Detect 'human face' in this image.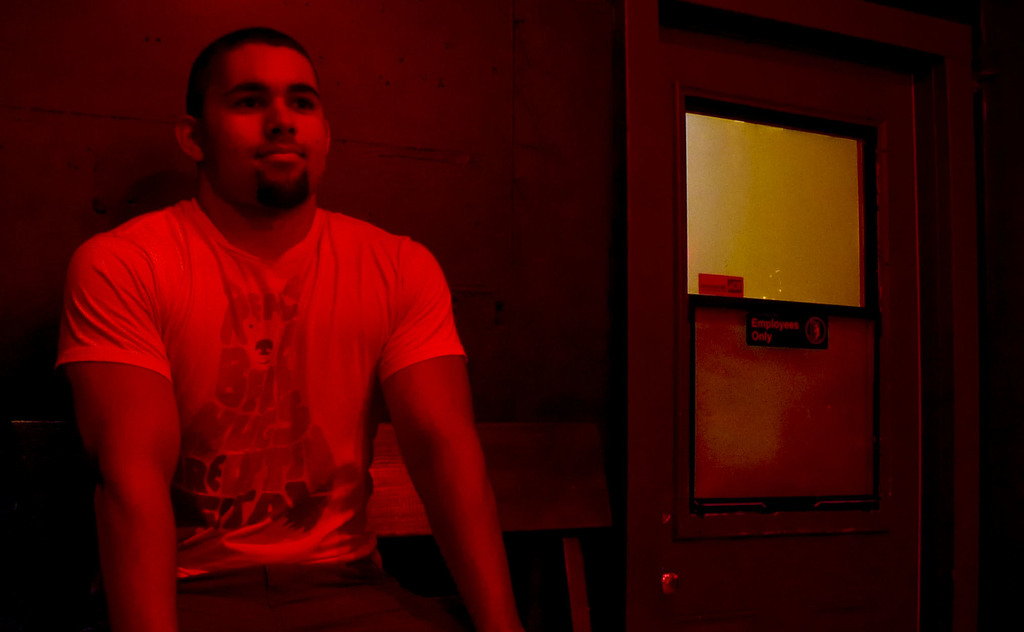
Detection: 202:45:324:210.
